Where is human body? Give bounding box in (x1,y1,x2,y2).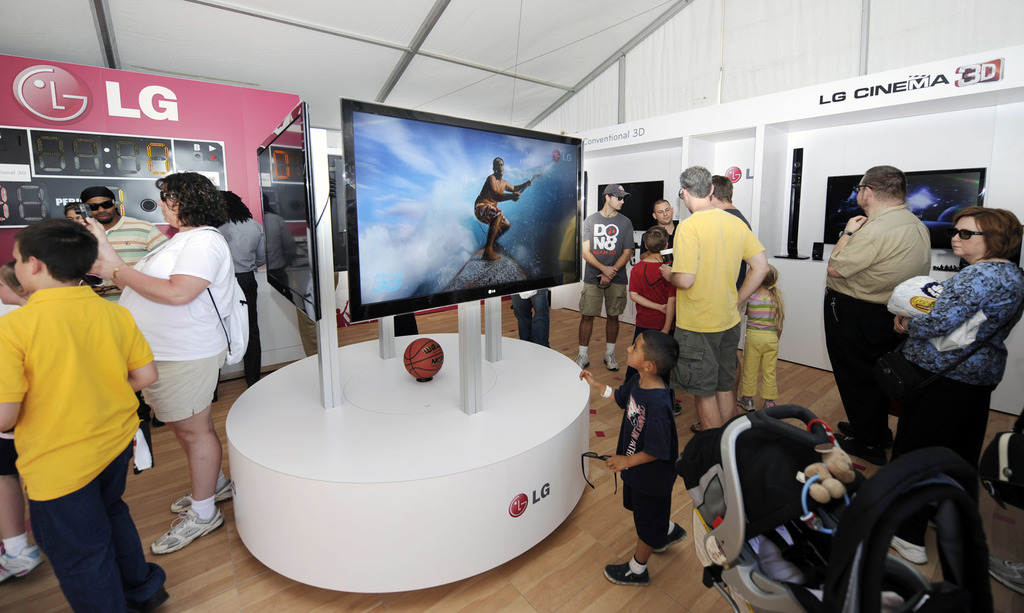
(114,168,251,552).
